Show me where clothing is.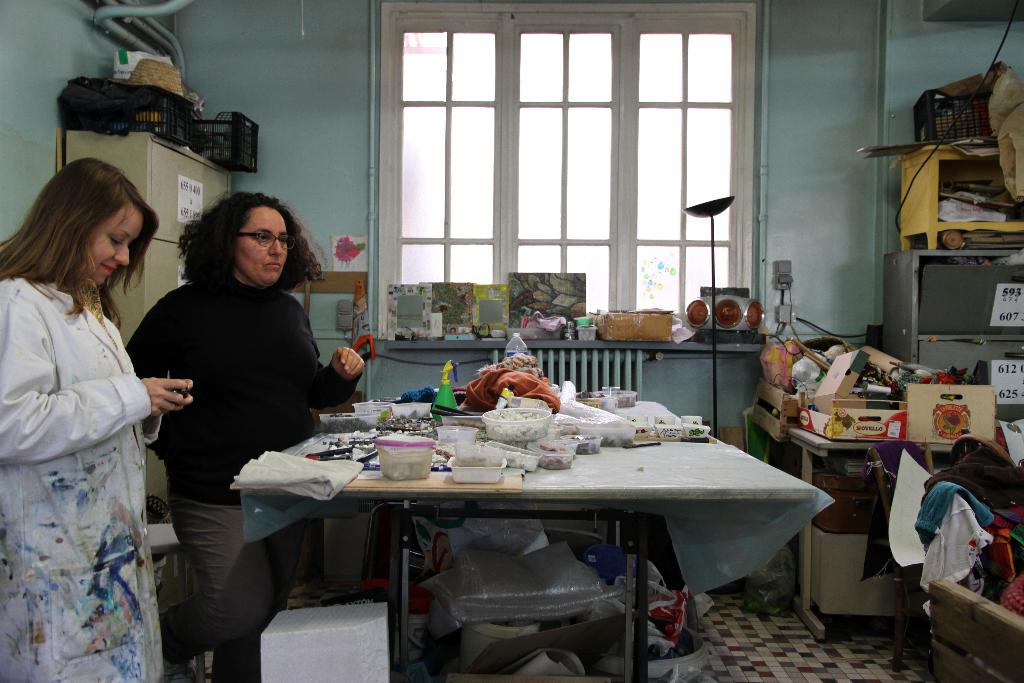
clothing is at [915,479,993,547].
